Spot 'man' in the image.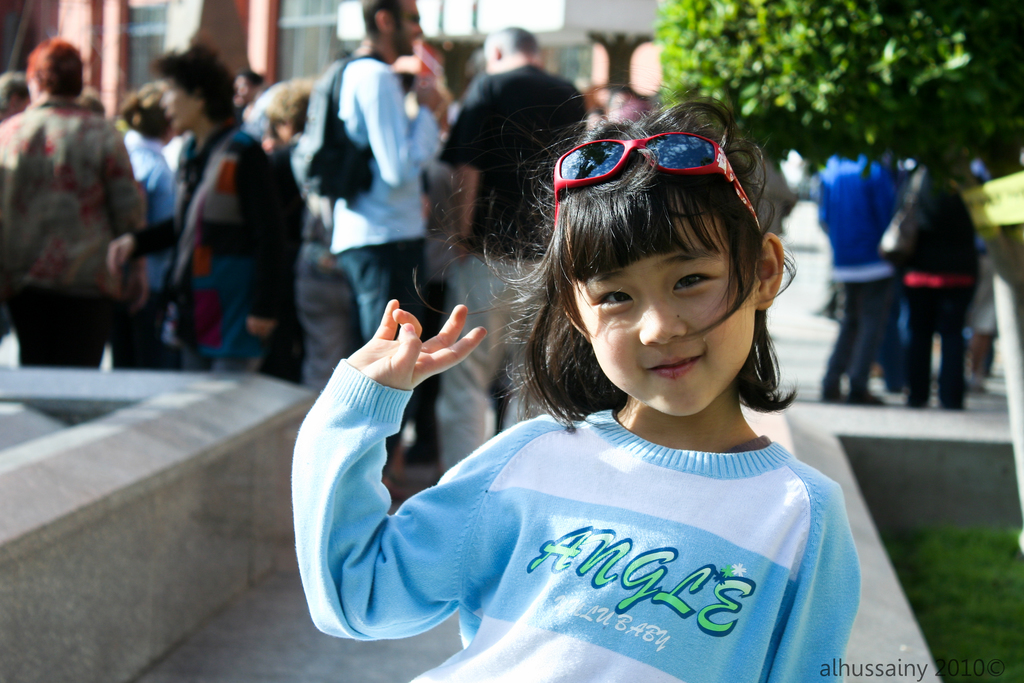
'man' found at x1=230 y1=69 x2=269 y2=110.
